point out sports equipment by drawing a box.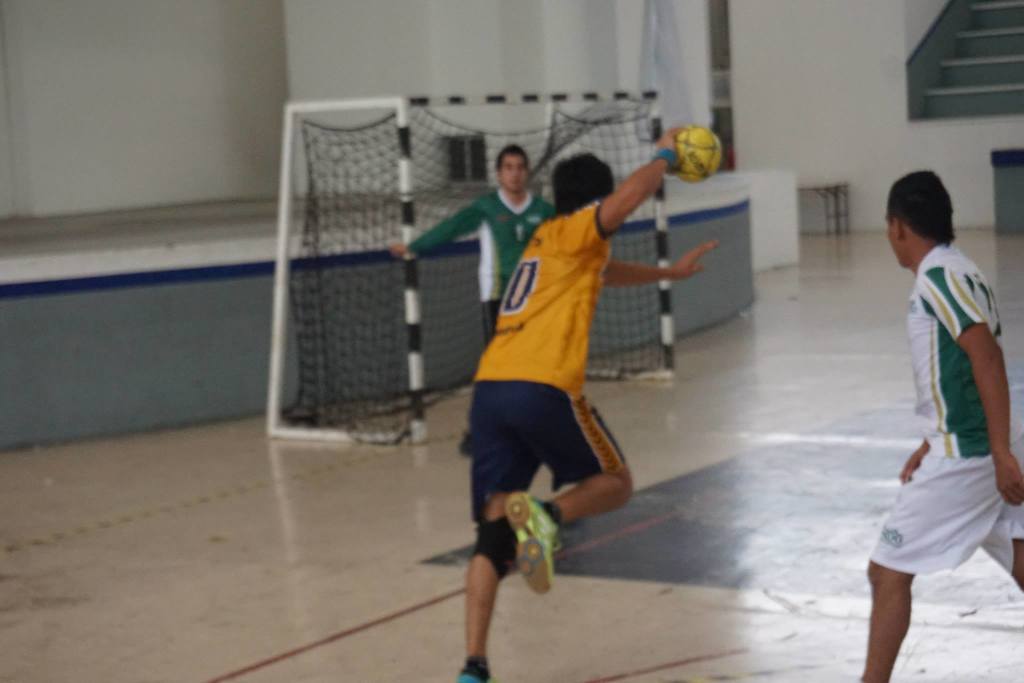
[left=504, top=490, right=563, bottom=597].
